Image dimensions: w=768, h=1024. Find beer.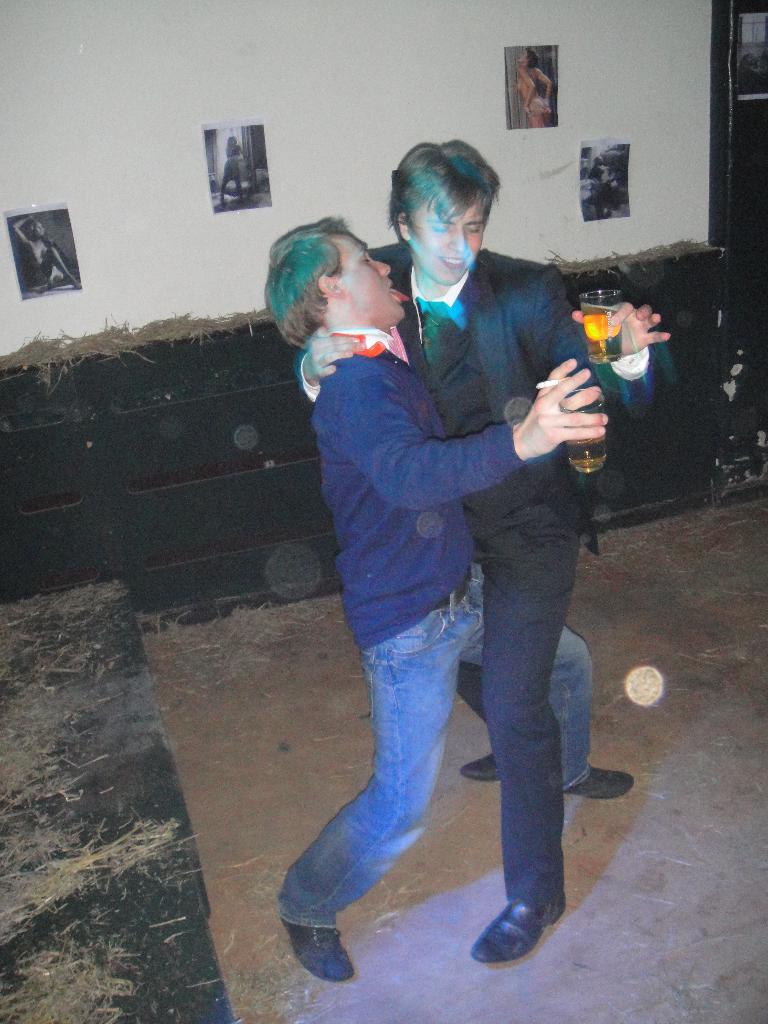
<box>572,393,609,481</box>.
